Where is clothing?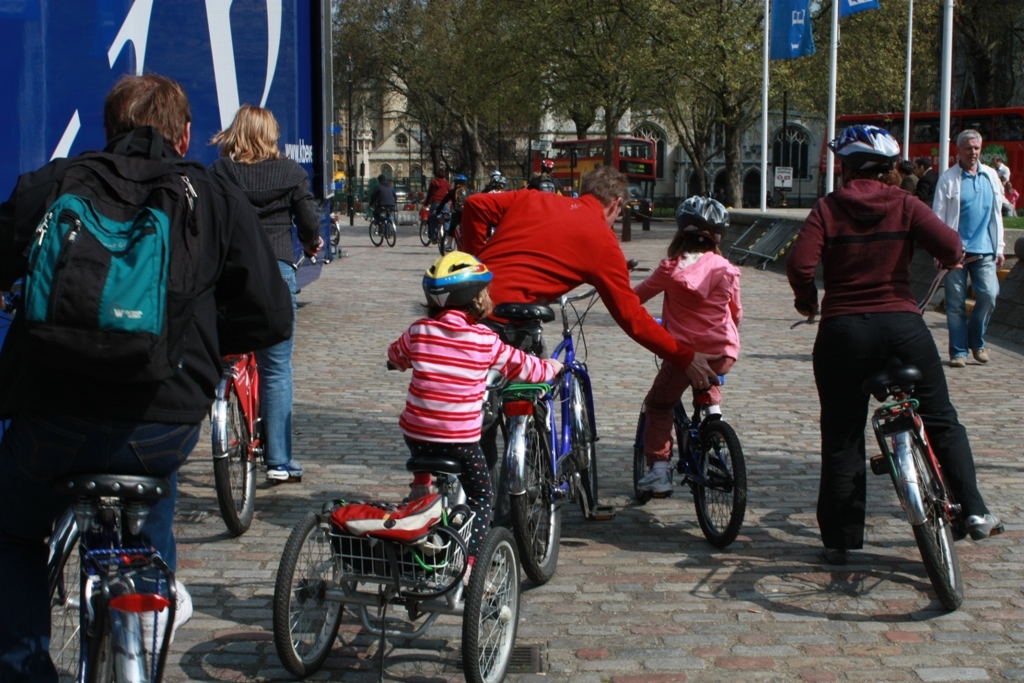
[left=786, top=177, right=989, bottom=544].
